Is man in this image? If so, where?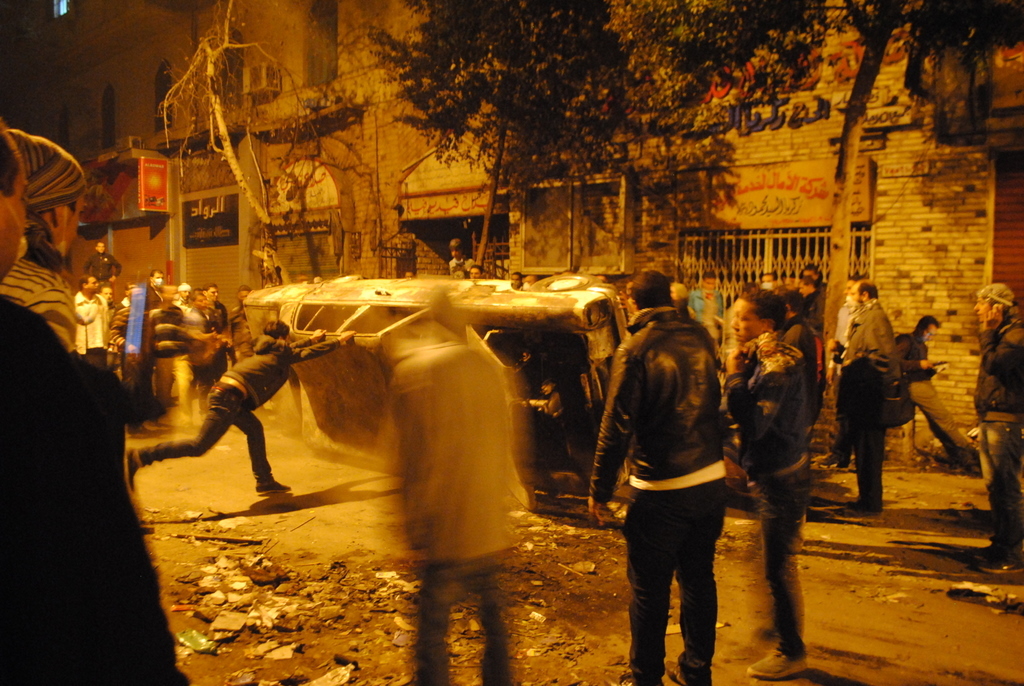
Yes, at x1=817, y1=279, x2=856, y2=467.
